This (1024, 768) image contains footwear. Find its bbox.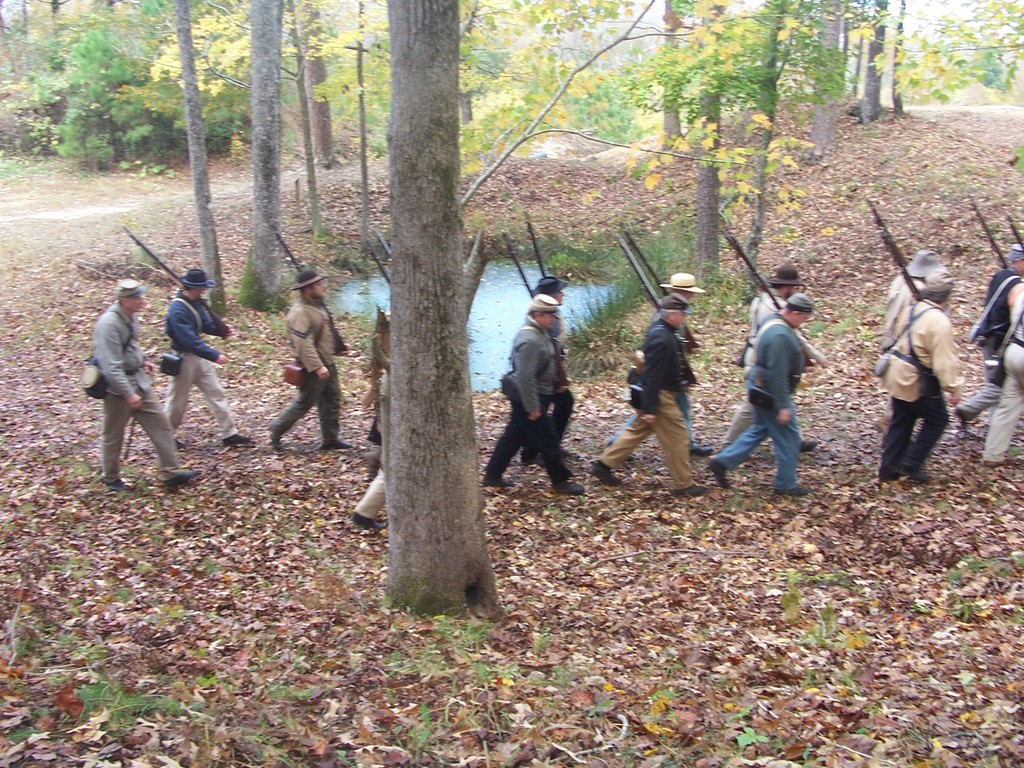
173:439:186:448.
